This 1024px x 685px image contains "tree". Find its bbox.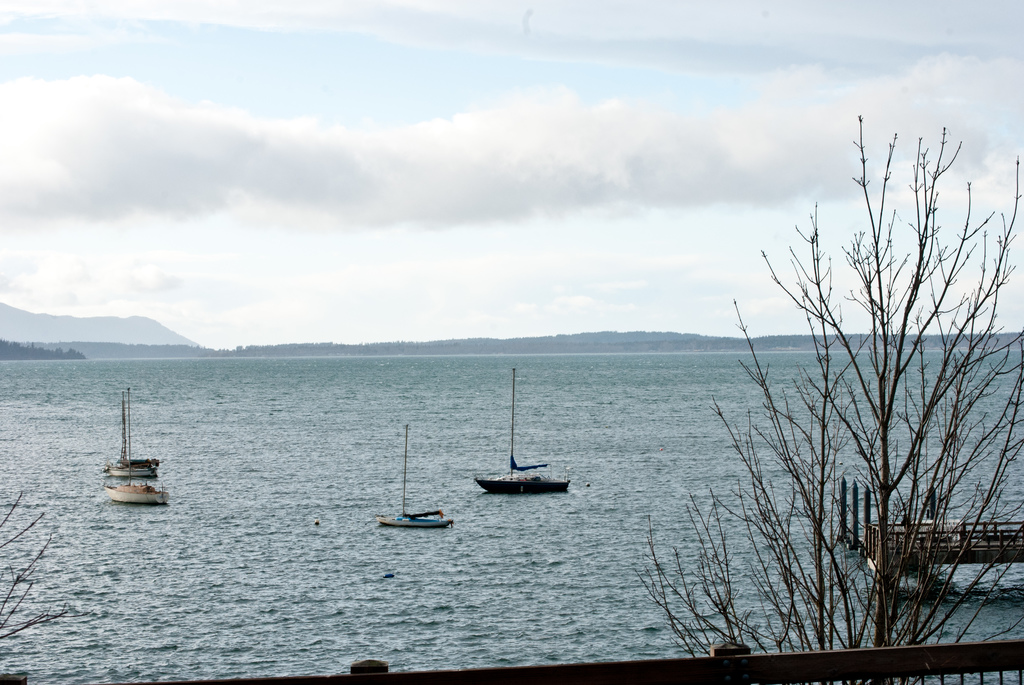
x1=626 y1=116 x2=1023 y2=684.
